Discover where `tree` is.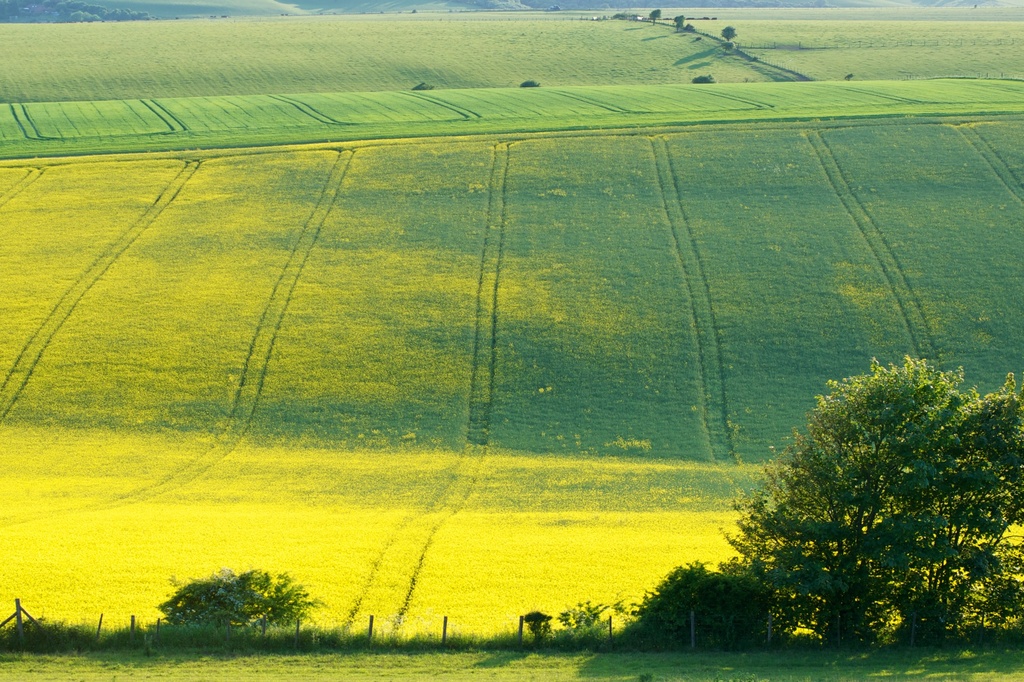
Discovered at <box>716,329,1000,641</box>.
